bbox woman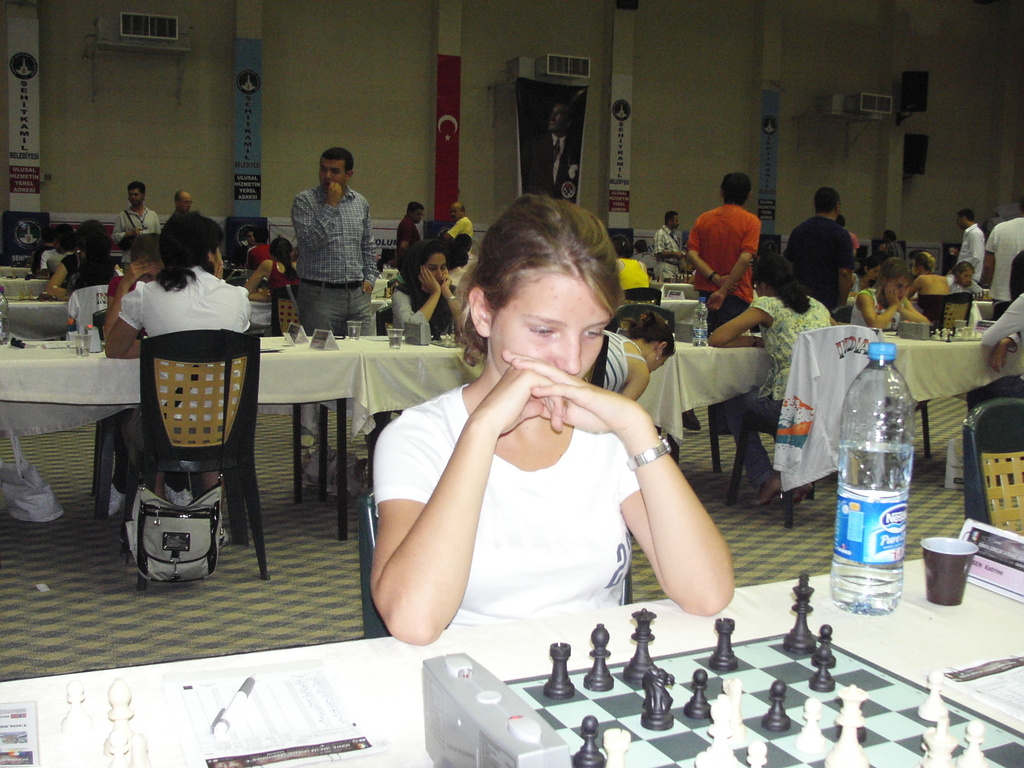
region(370, 241, 467, 452)
